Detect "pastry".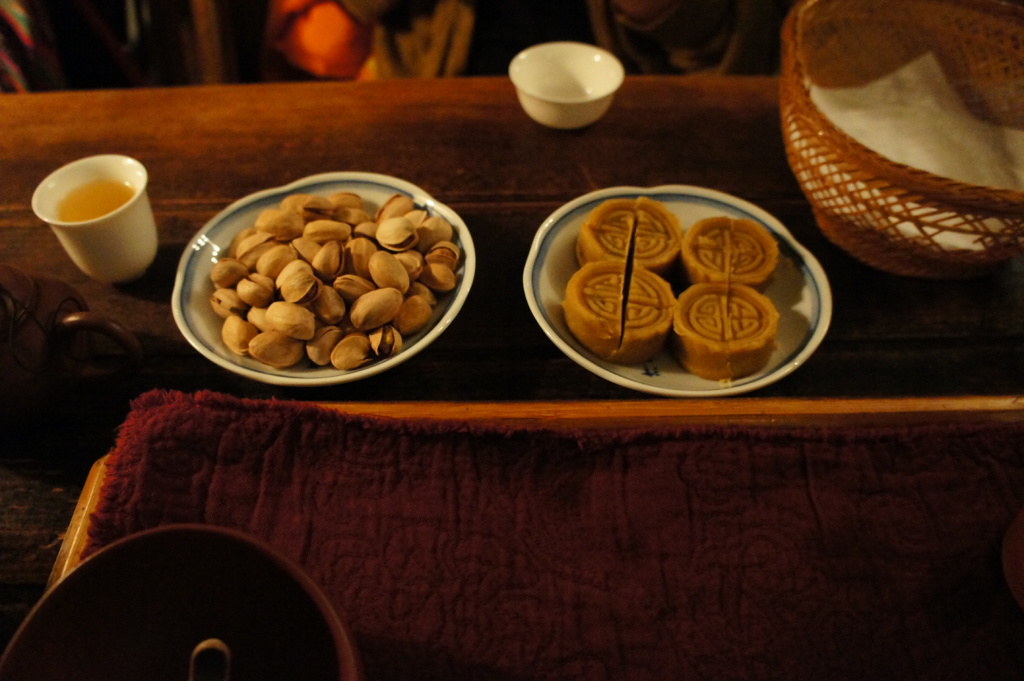
Detected at (684, 216, 779, 296).
